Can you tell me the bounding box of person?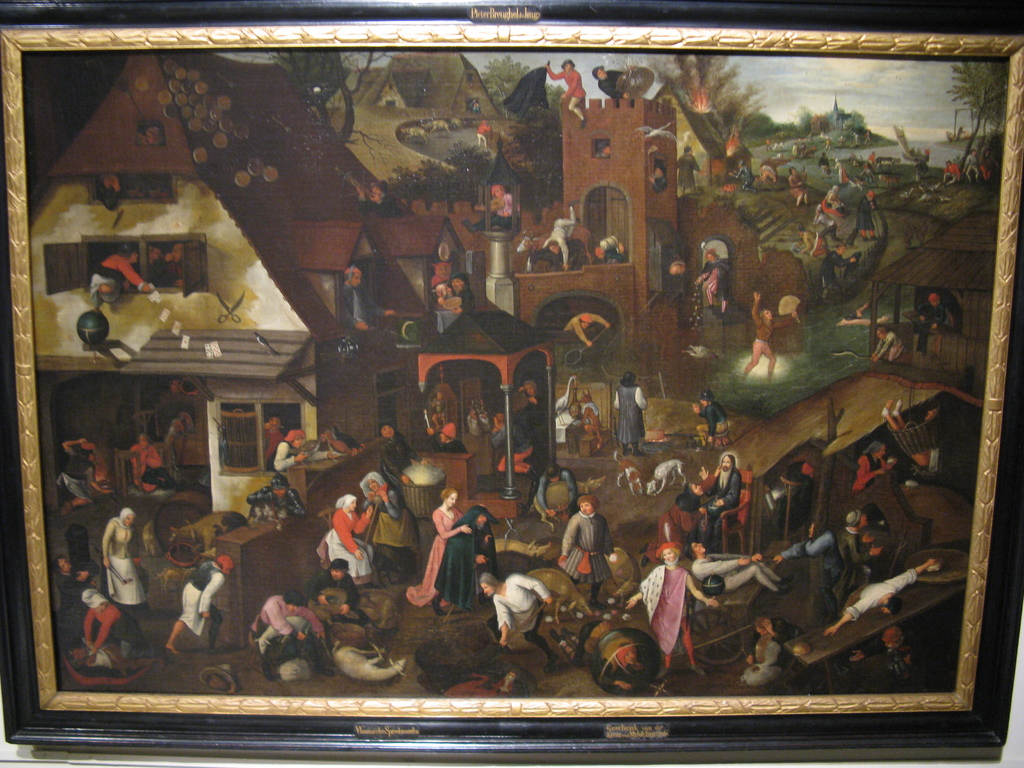
<bbox>320, 496, 382, 591</bbox>.
